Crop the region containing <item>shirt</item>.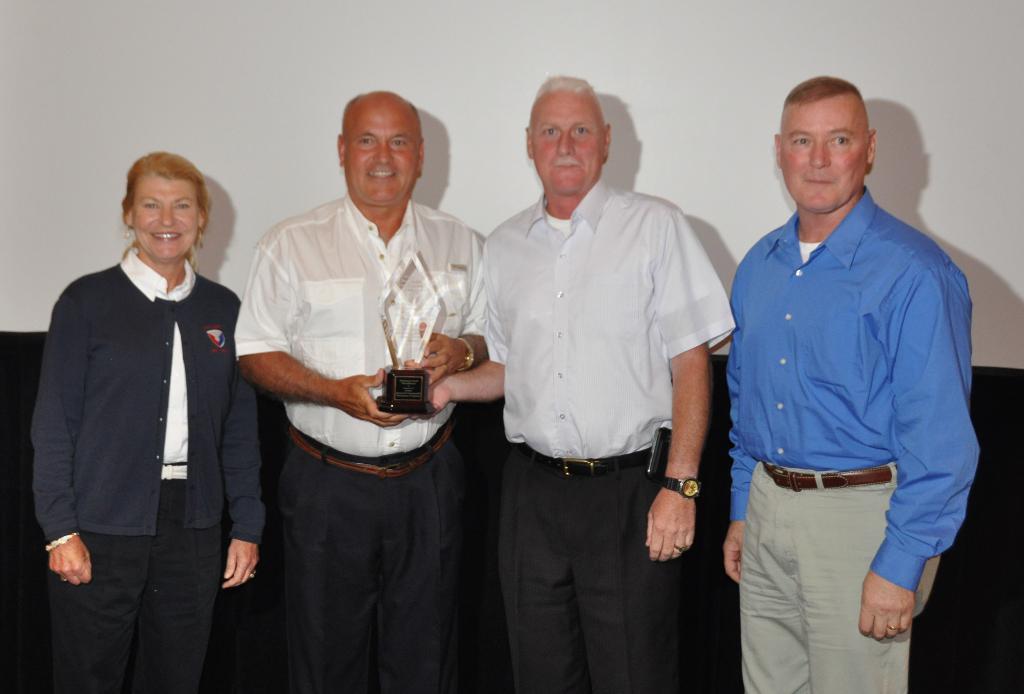
Crop region: crop(729, 184, 985, 595).
